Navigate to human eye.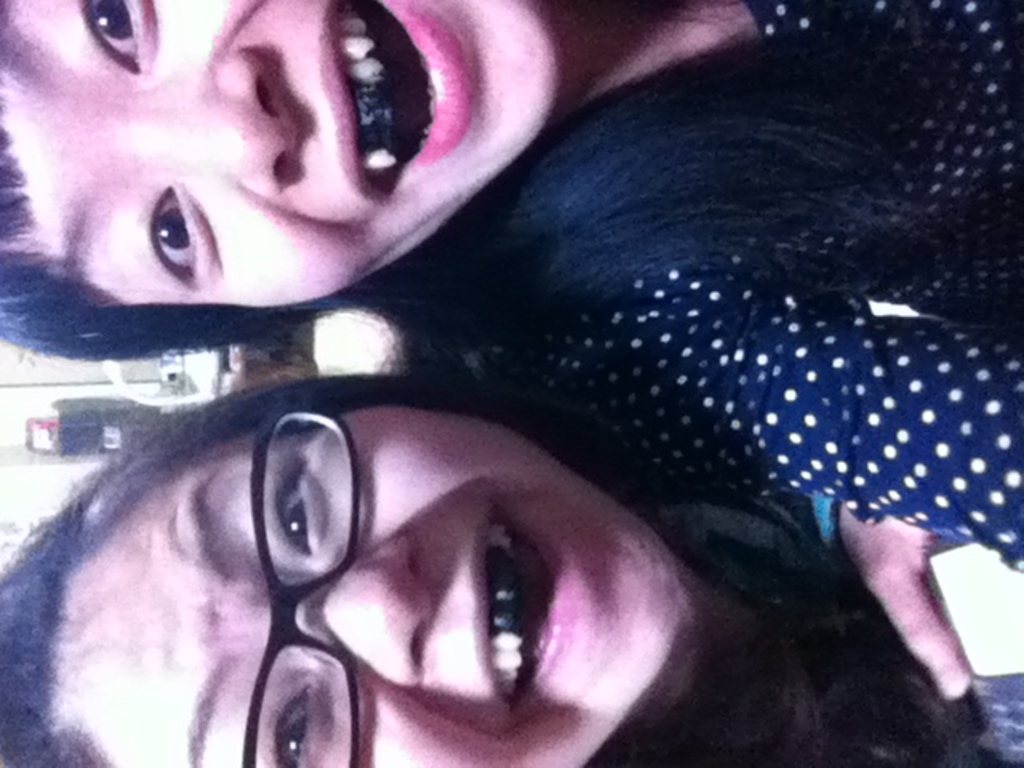
Navigation target: <bbox>106, 173, 202, 275</bbox>.
